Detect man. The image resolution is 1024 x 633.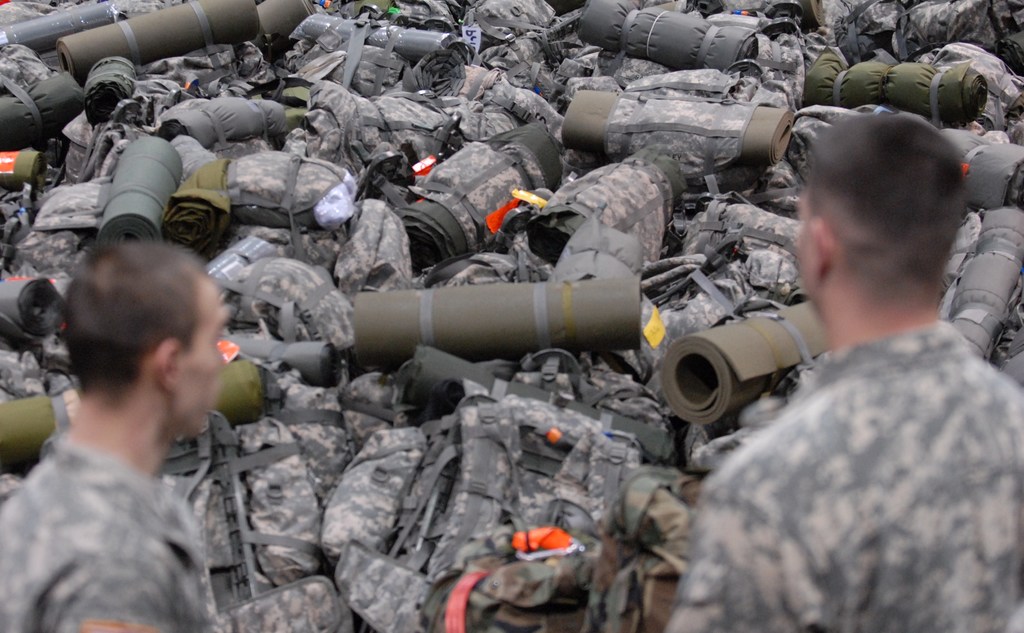
rect(662, 115, 1023, 632).
